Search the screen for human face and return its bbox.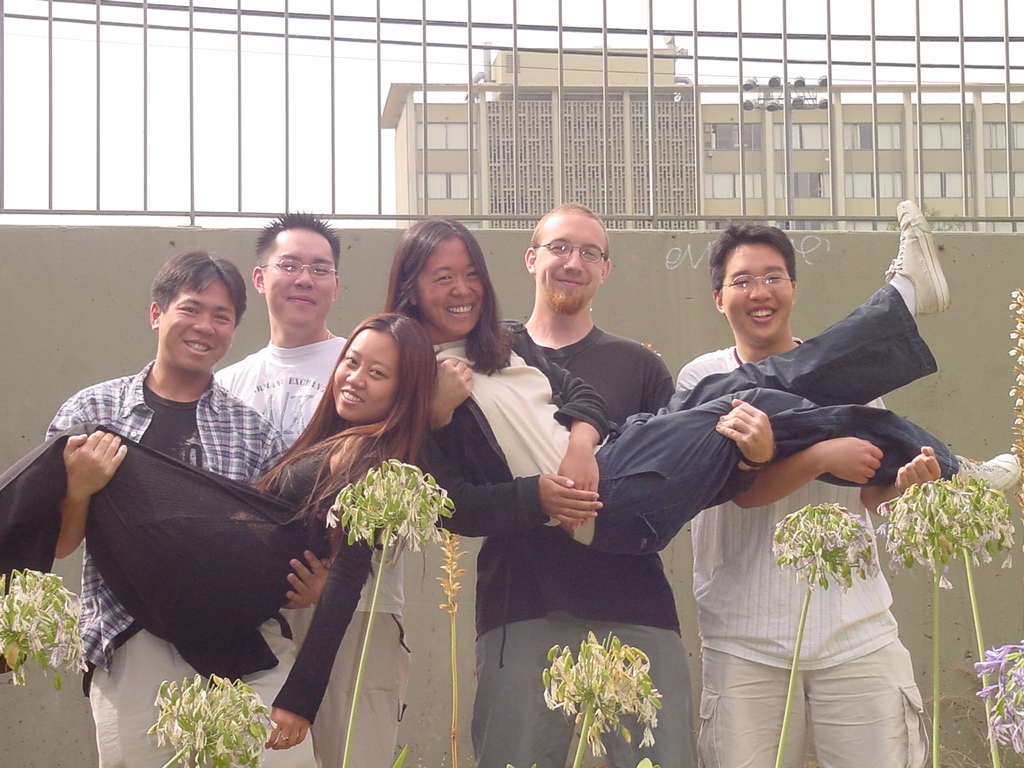
Found: rect(720, 247, 794, 337).
